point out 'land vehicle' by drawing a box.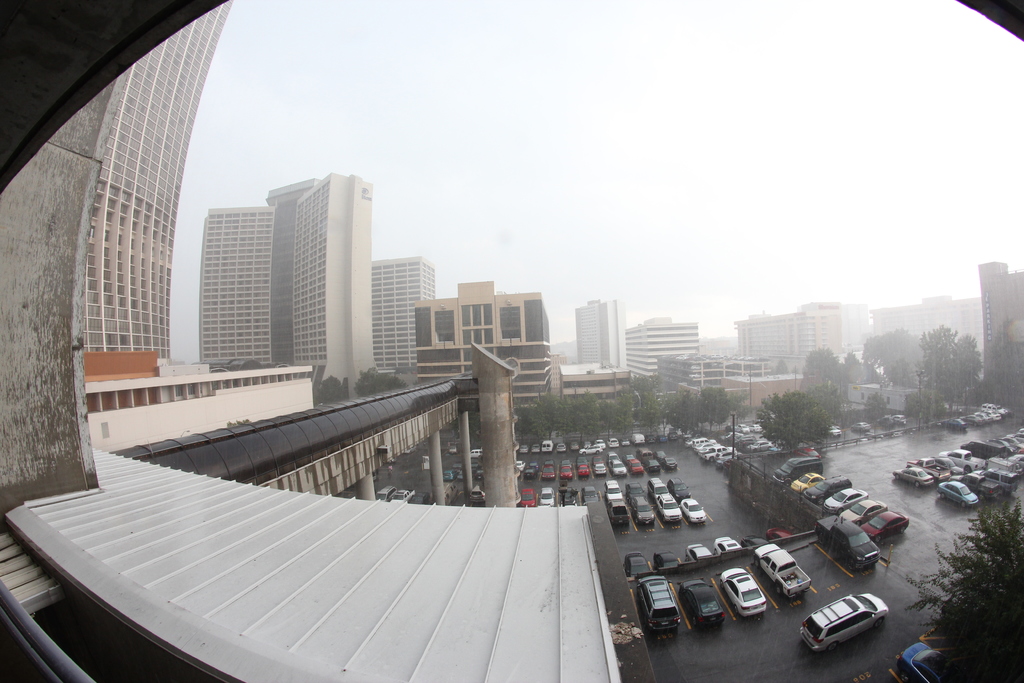
[x1=541, y1=439, x2=555, y2=454].
